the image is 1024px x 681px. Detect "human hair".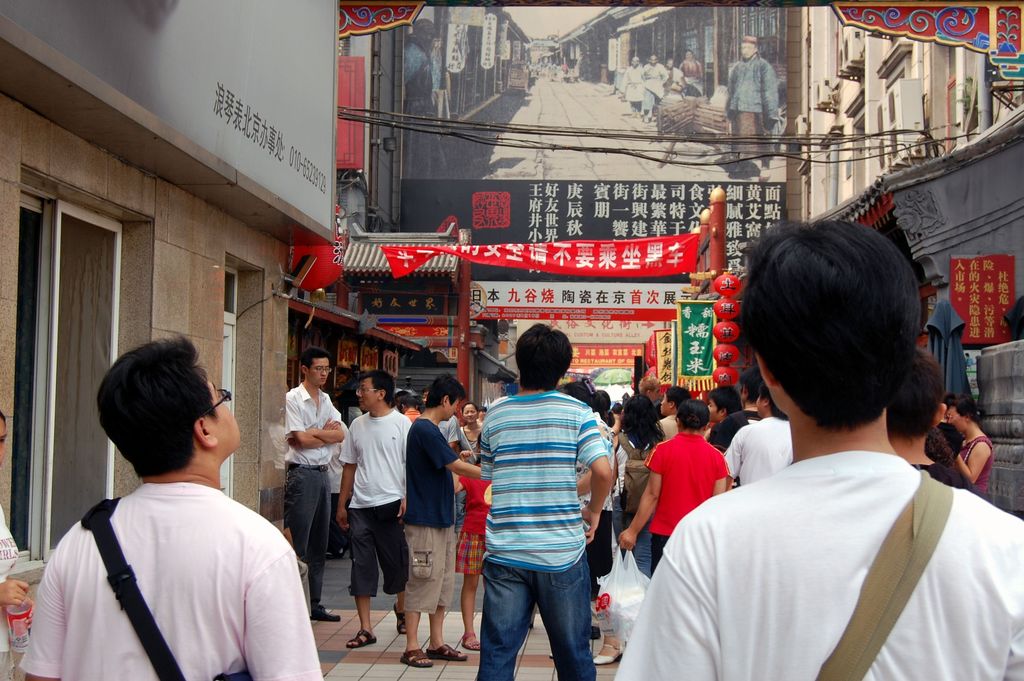
Detection: detection(301, 347, 331, 378).
